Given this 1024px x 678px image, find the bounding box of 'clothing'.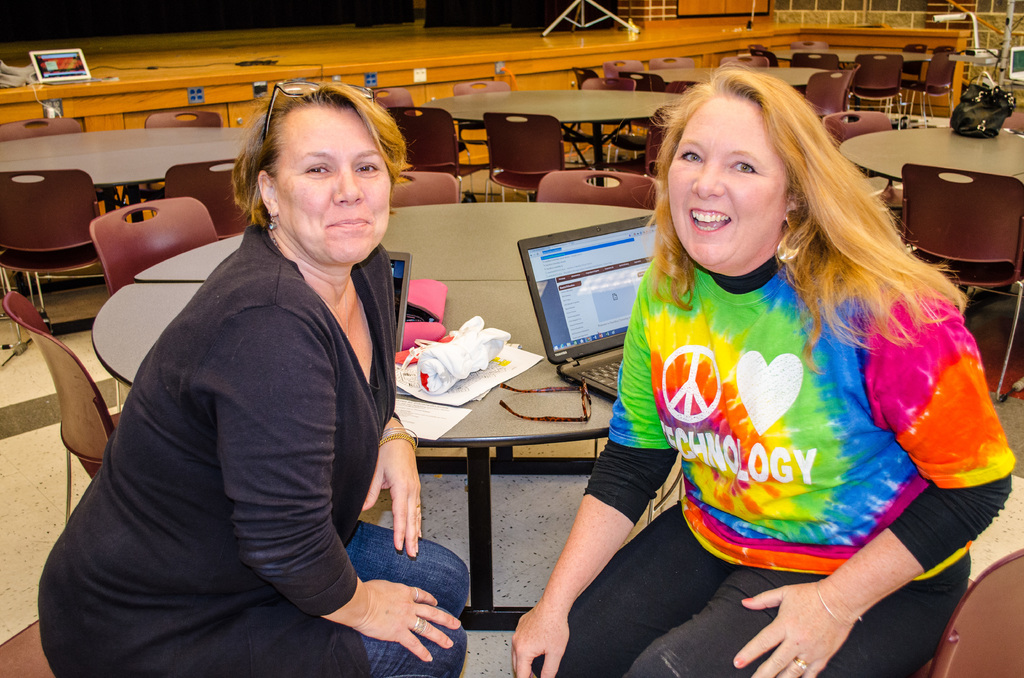
x1=74 y1=154 x2=434 y2=677.
